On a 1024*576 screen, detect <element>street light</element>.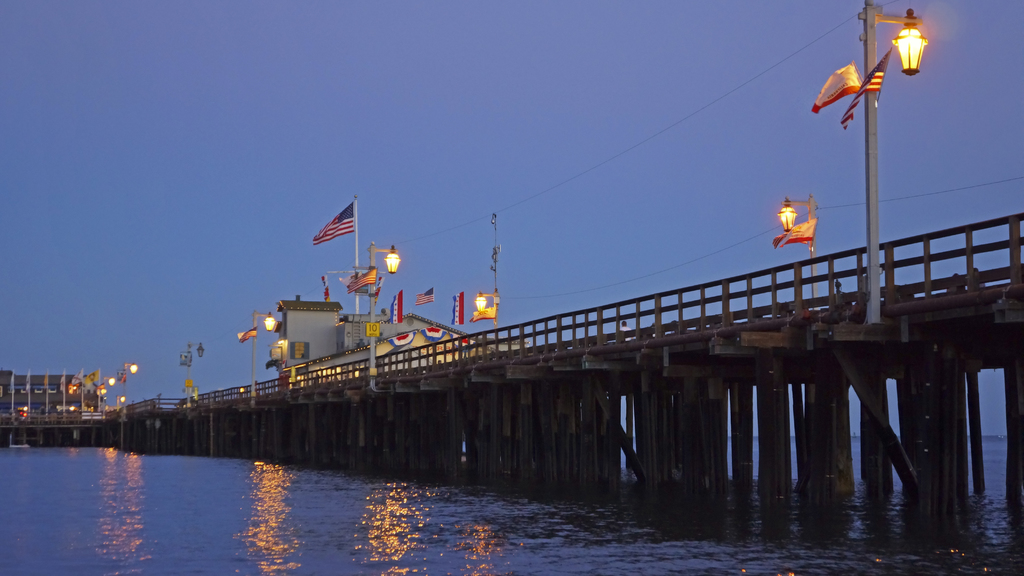
858 0 930 332.
